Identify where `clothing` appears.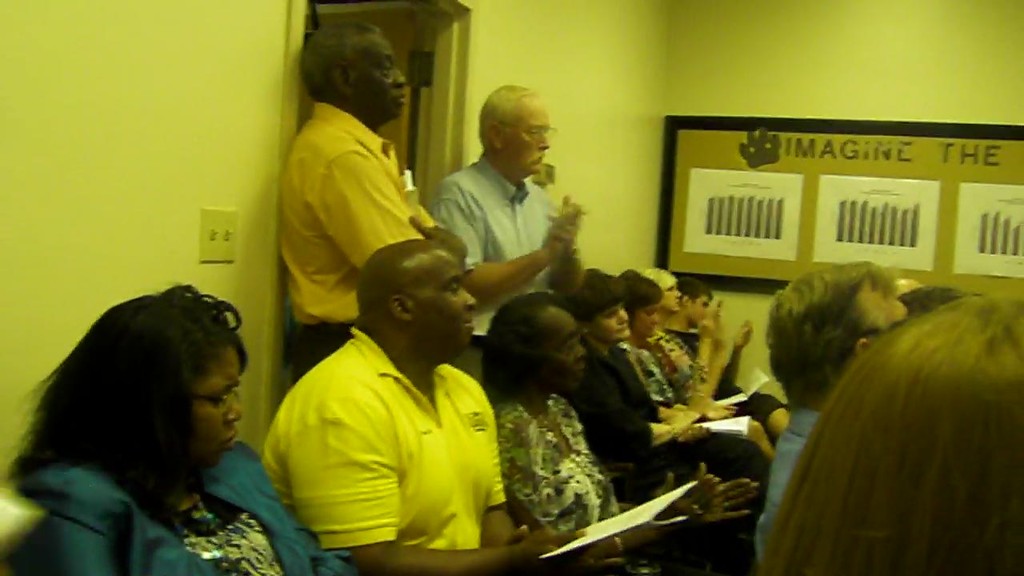
Appears at box(578, 334, 758, 496).
